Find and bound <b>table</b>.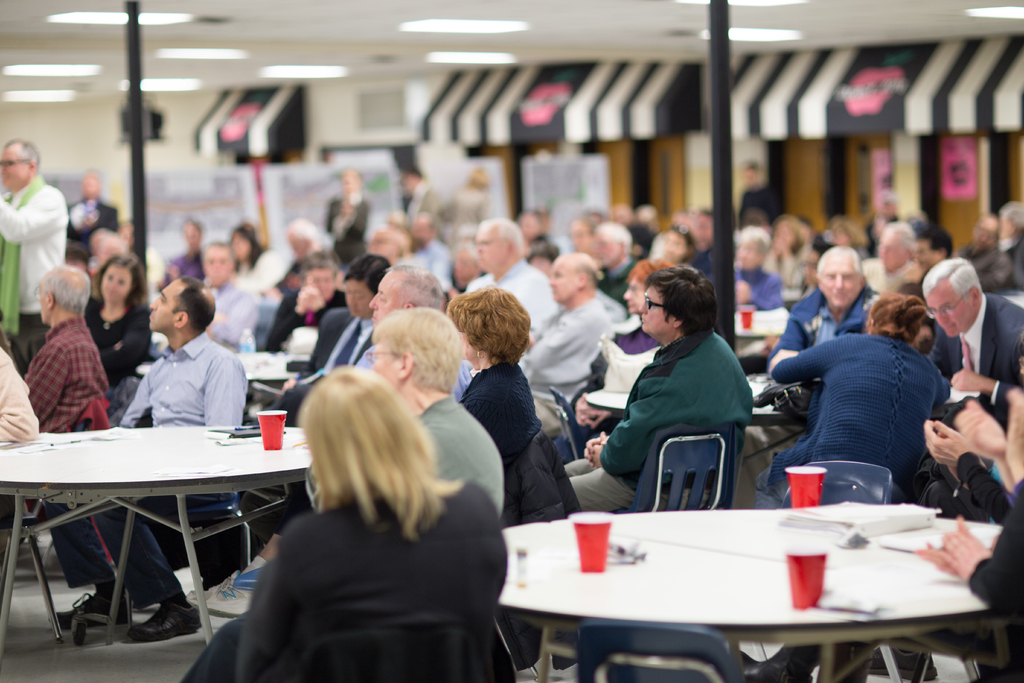
Bound: select_region(502, 500, 1020, 680).
